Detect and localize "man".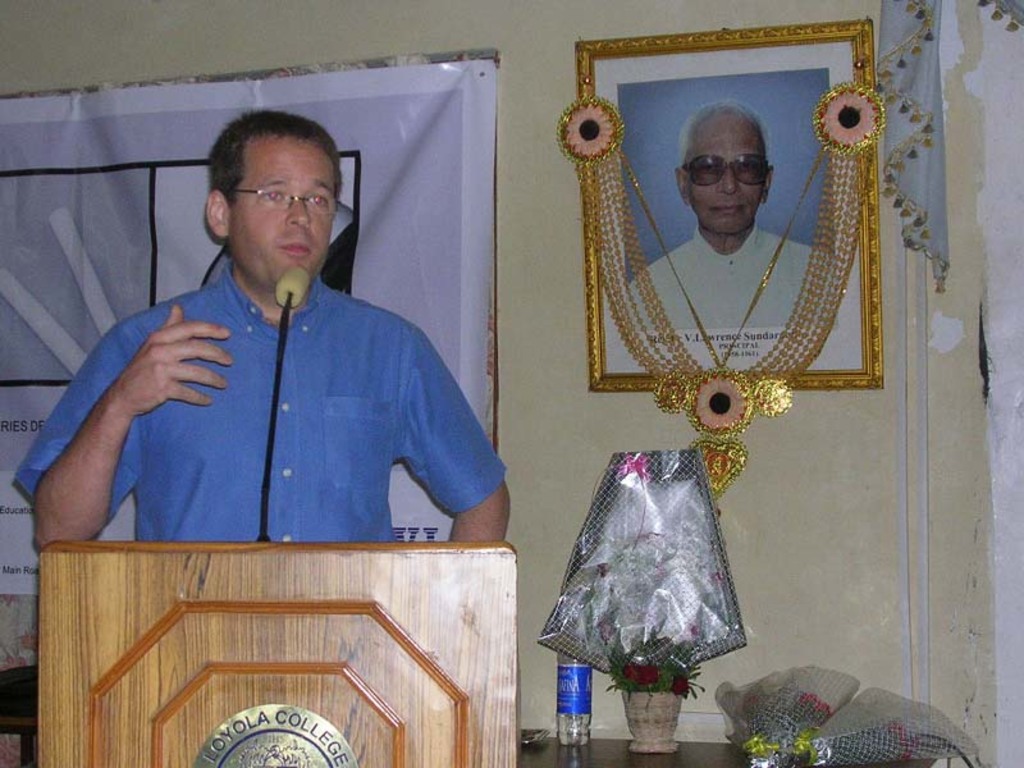
Localized at detection(49, 113, 503, 571).
